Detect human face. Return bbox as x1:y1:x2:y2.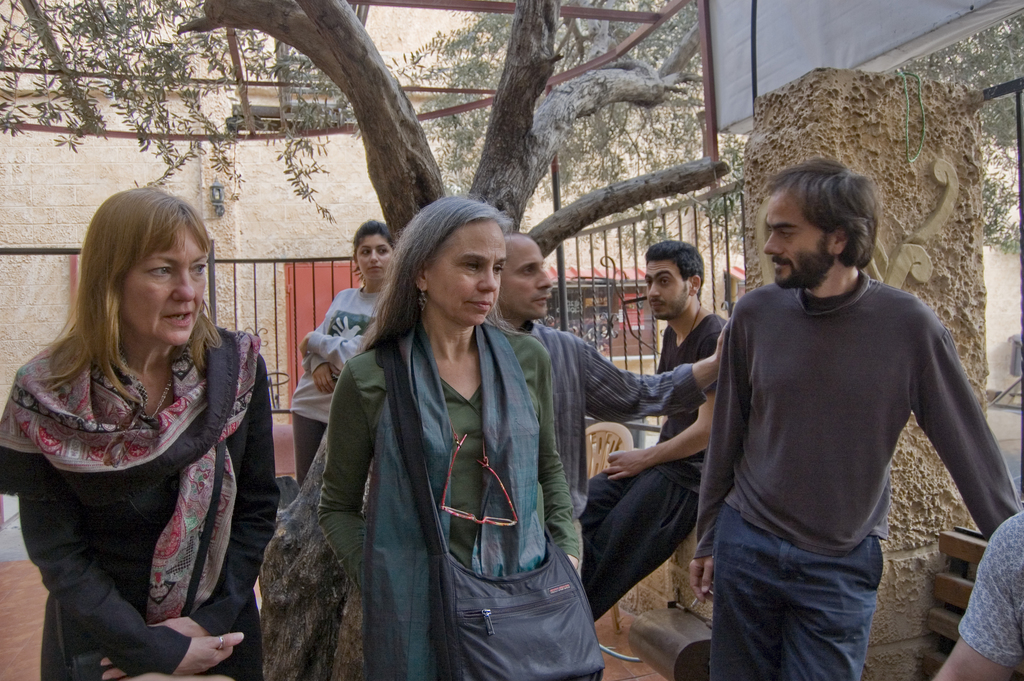
358:233:392:280.
